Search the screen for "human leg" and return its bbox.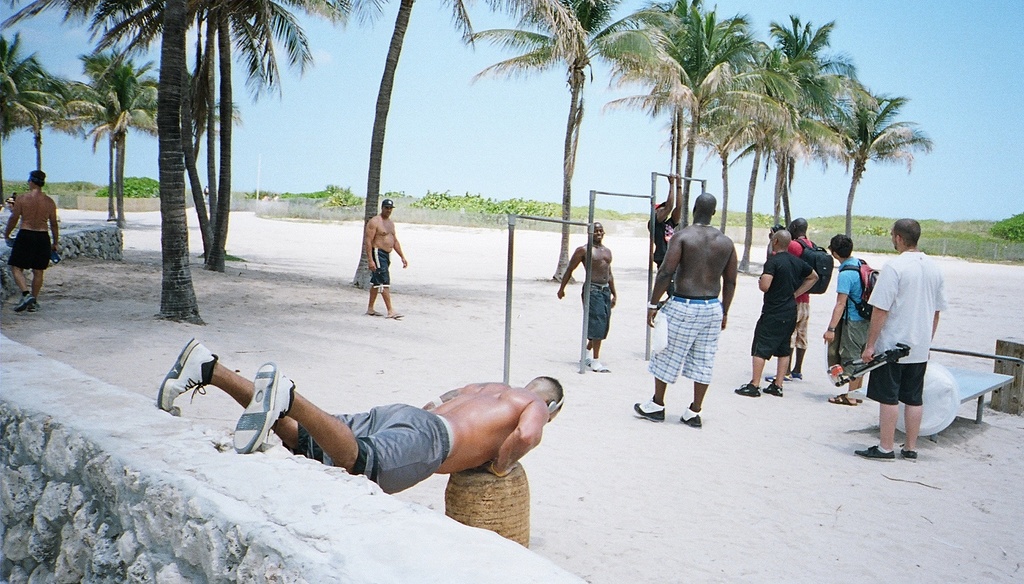
Found: (x1=854, y1=403, x2=897, y2=460).
